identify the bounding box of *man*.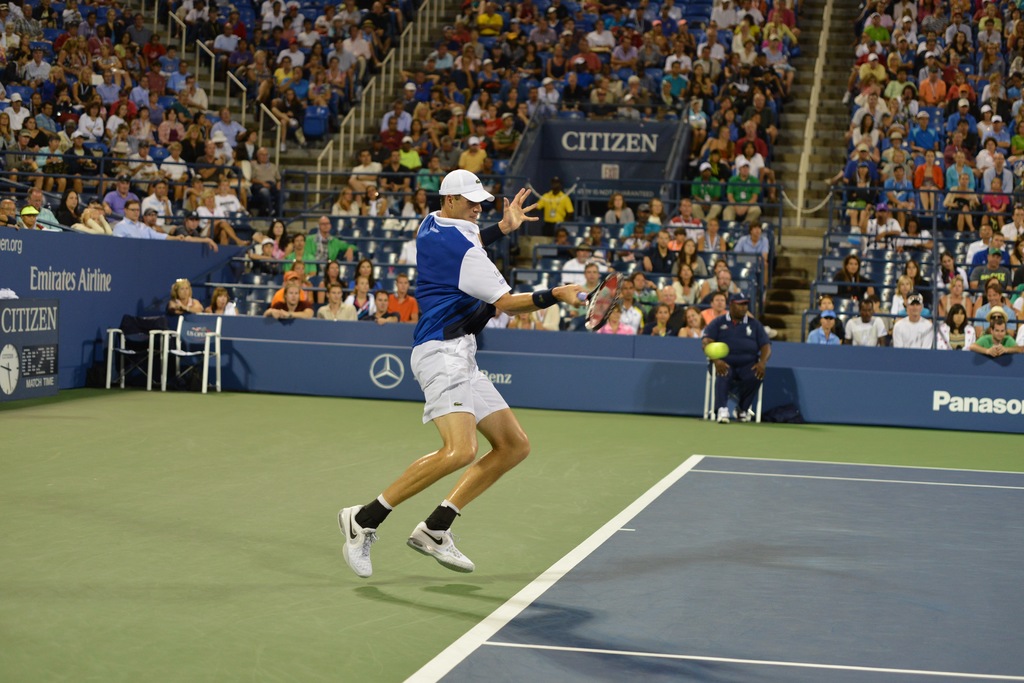
bbox(336, 167, 592, 579).
